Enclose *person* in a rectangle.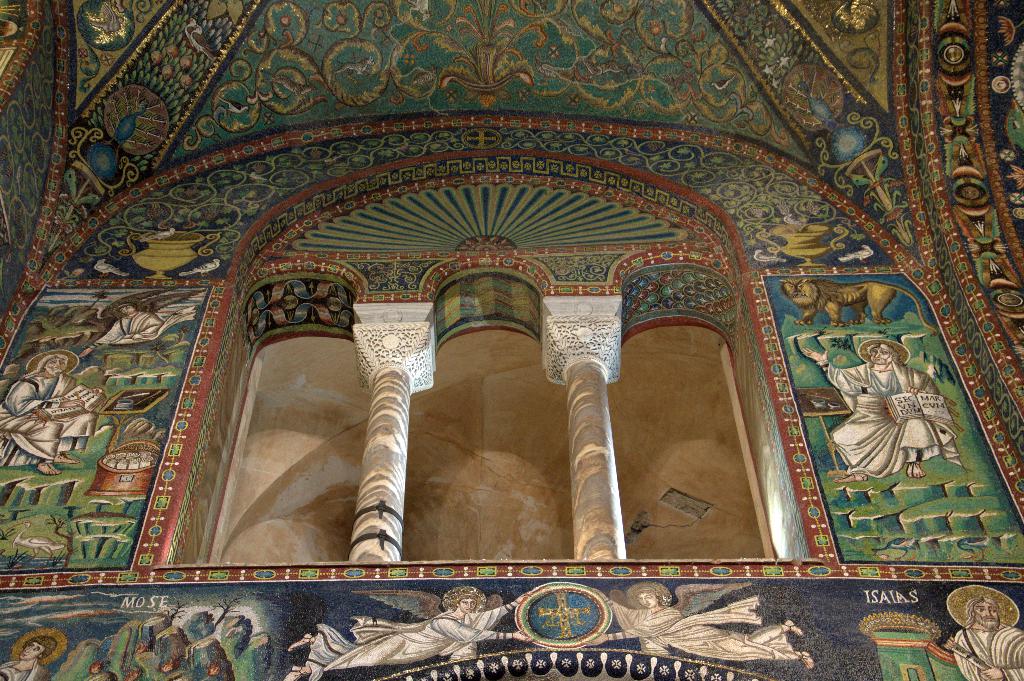
BBox(81, 297, 198, 349).
